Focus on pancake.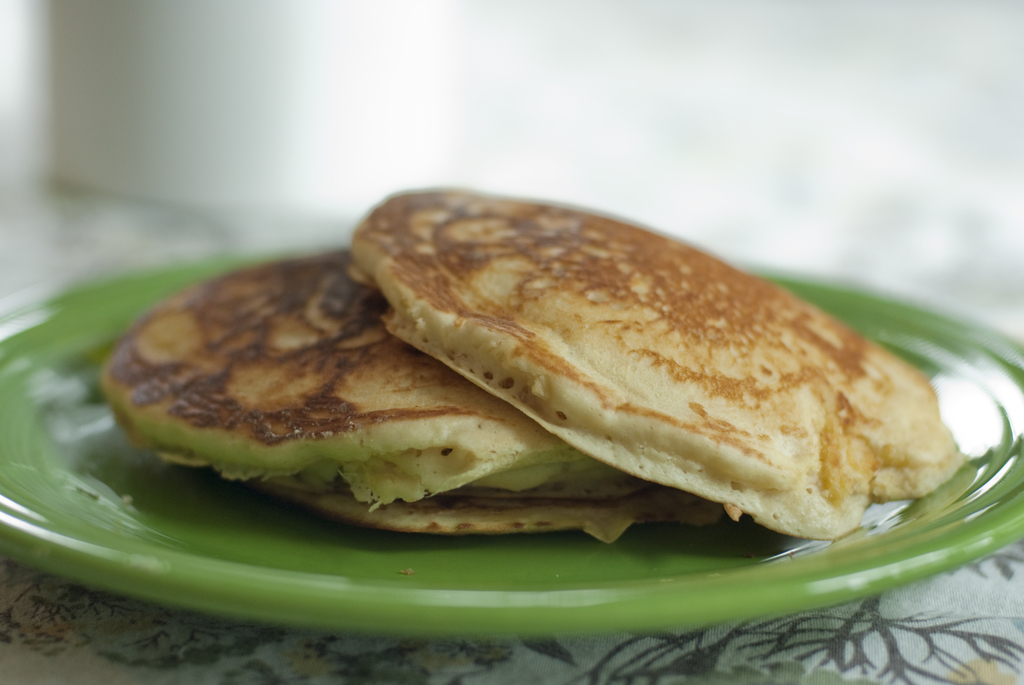
Focused at <bbox>86, 249, 646, 504</bbox>.
